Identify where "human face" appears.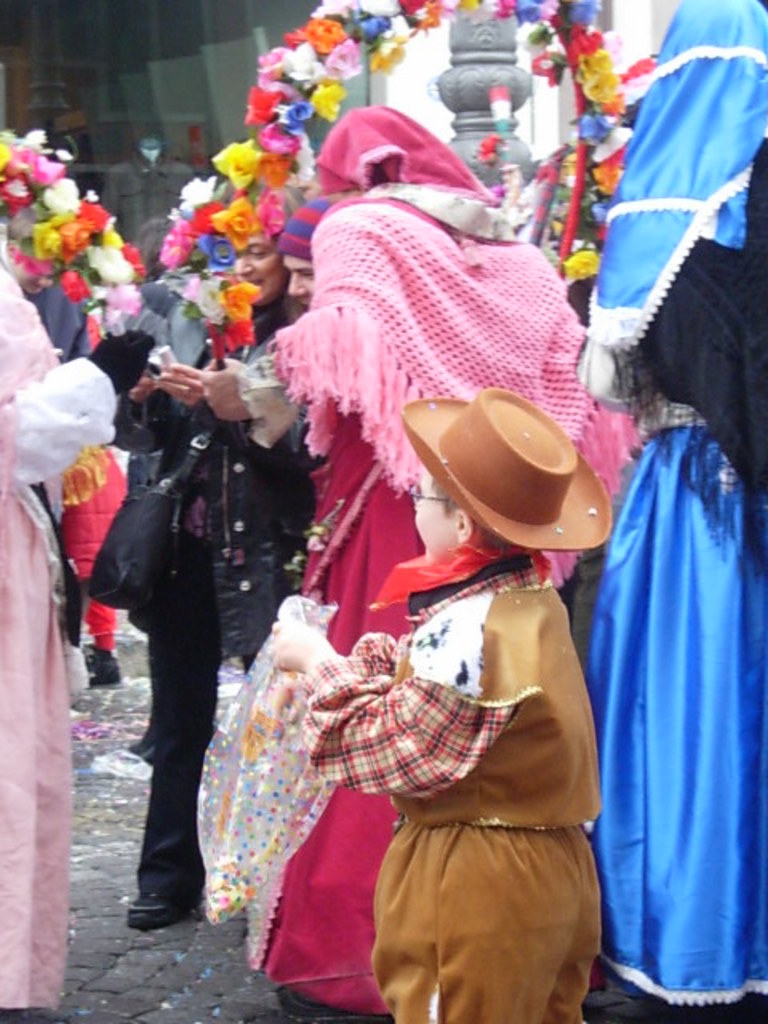
Appears at [282,251,315,304].
